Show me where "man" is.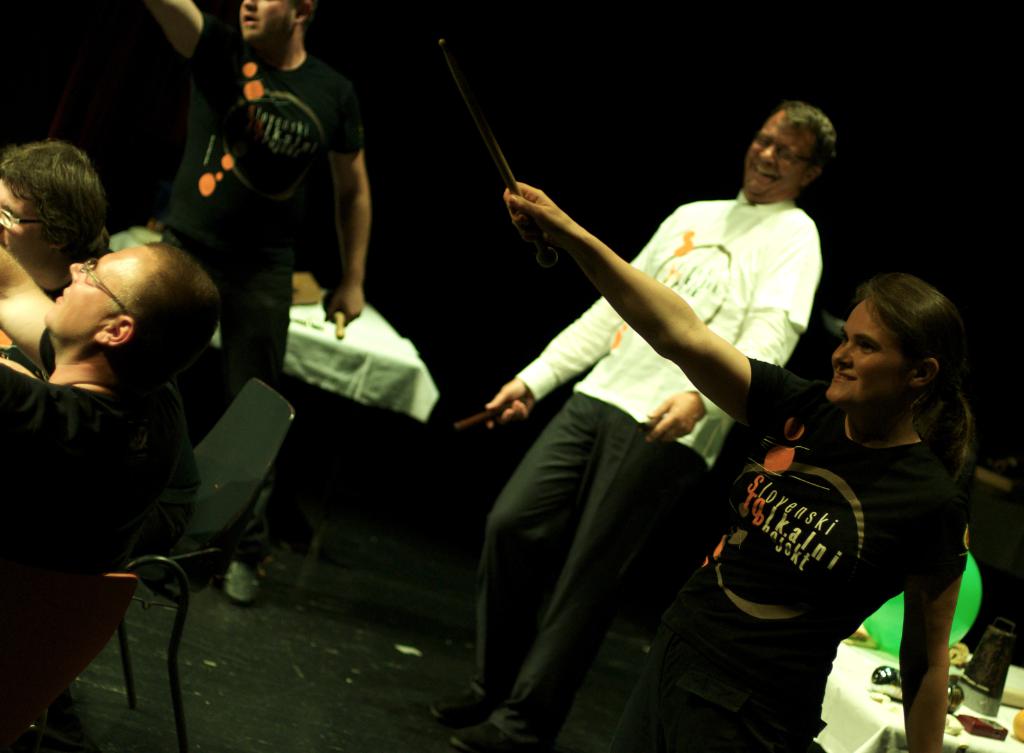
"man" is at (left=0, top=234, right=216, bottom=660).
